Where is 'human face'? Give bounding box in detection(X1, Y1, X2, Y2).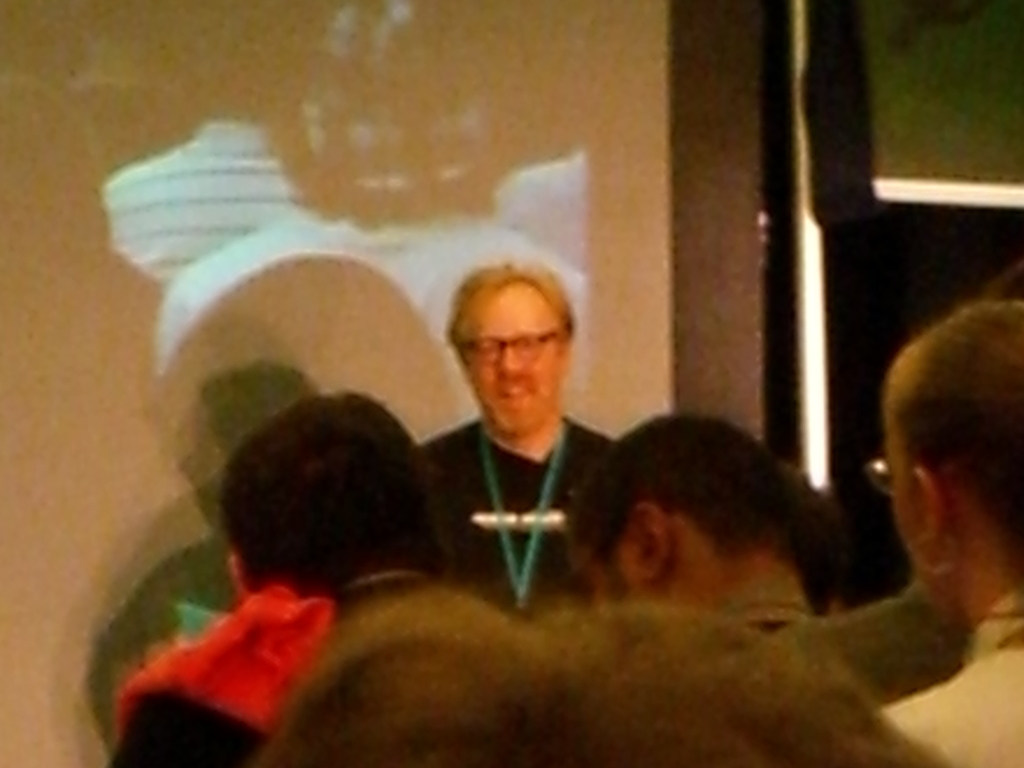
detection(881, 371, 941, 618).
